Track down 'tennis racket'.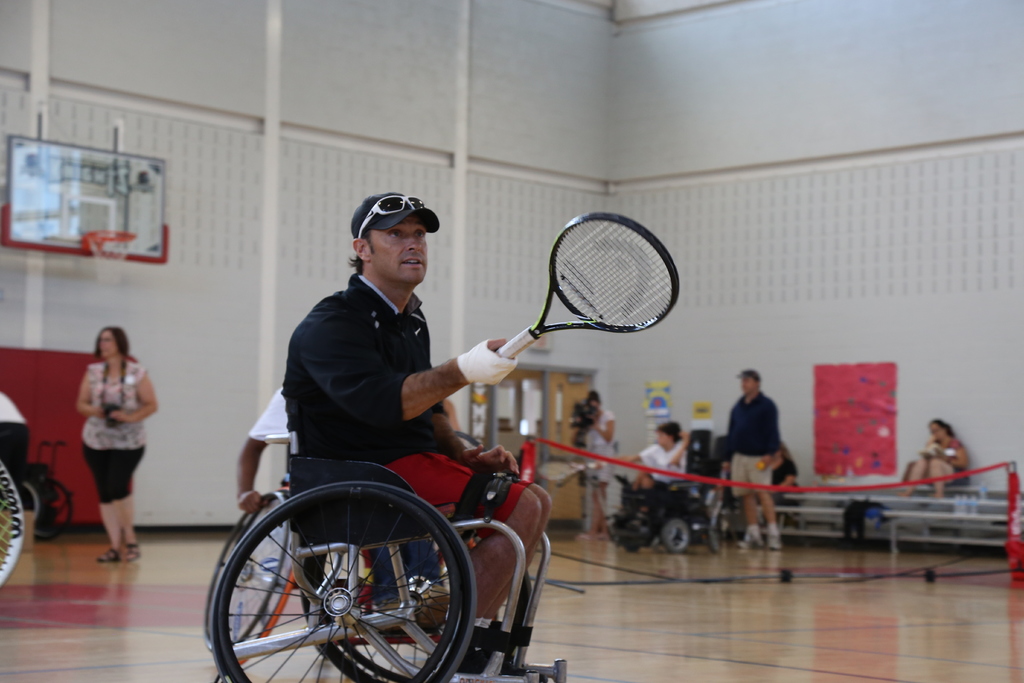
Tracked to 494 212 680 359.
